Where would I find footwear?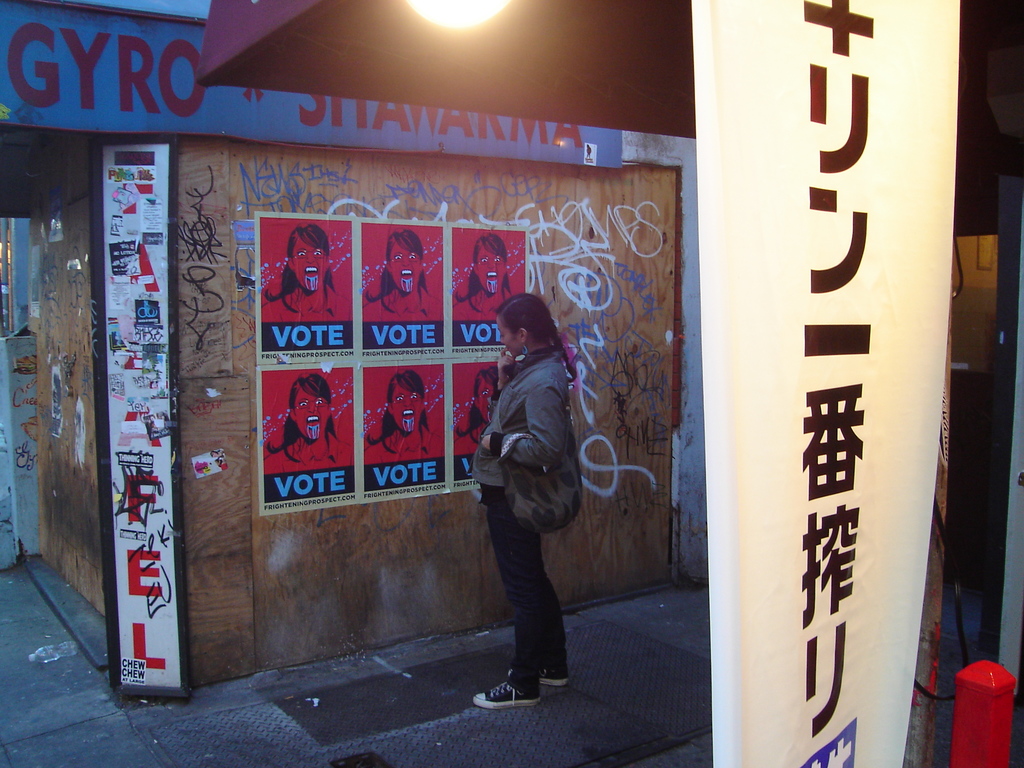
At BBox(474, 671, 546, 709).
